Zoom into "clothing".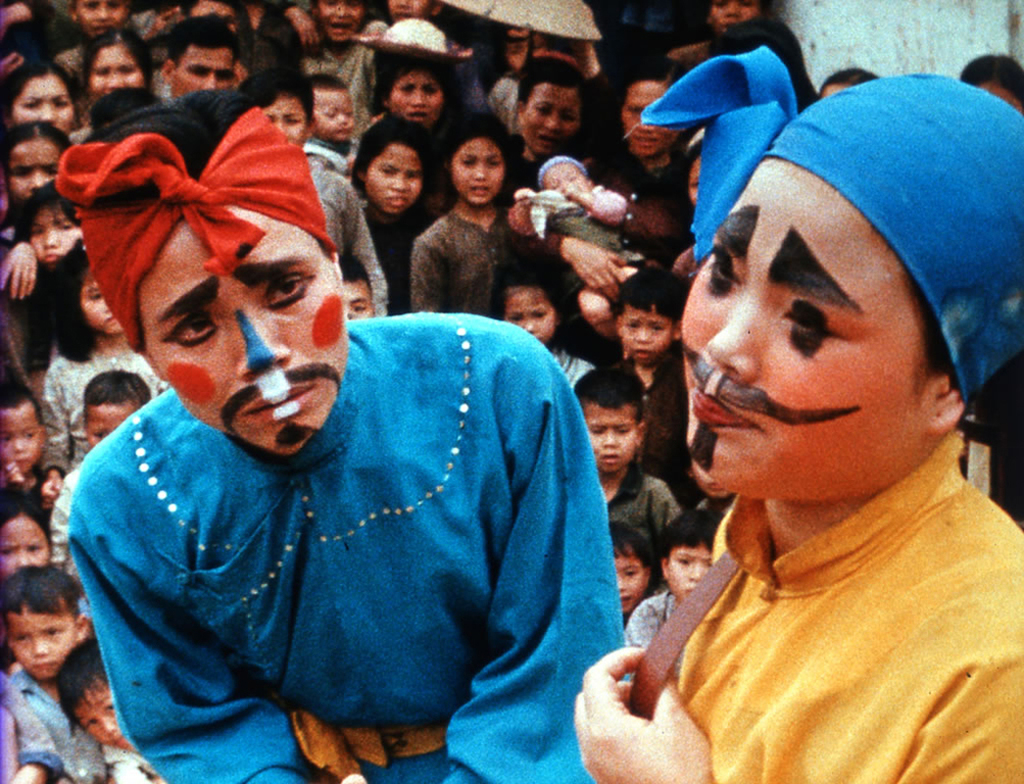
Zoom target: region(627, 362, 688, 471).
